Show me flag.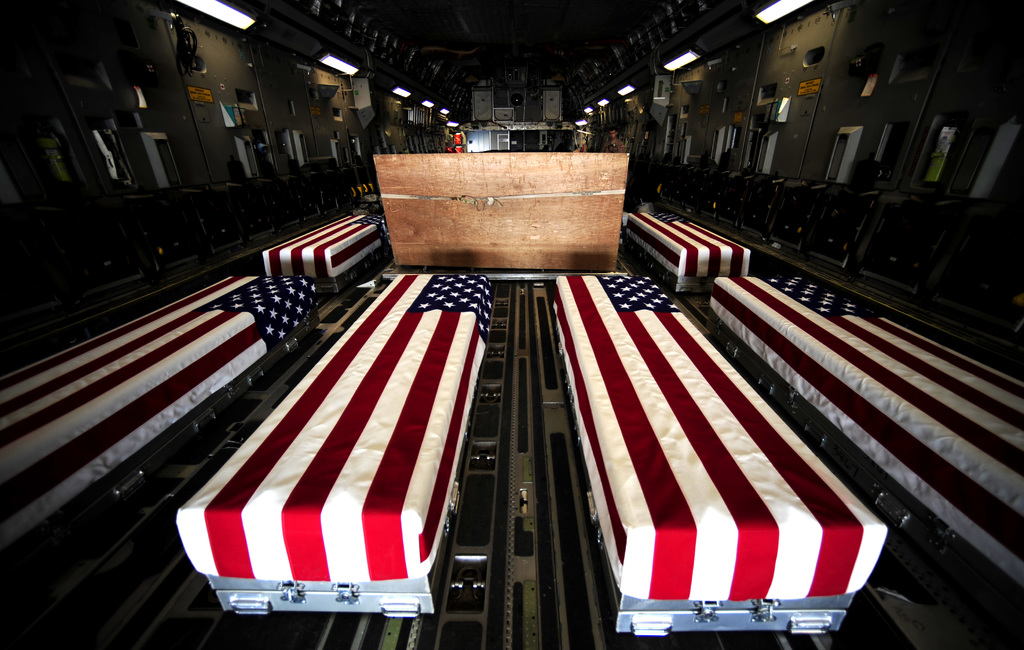
flag is here: 184/303/569/628.
